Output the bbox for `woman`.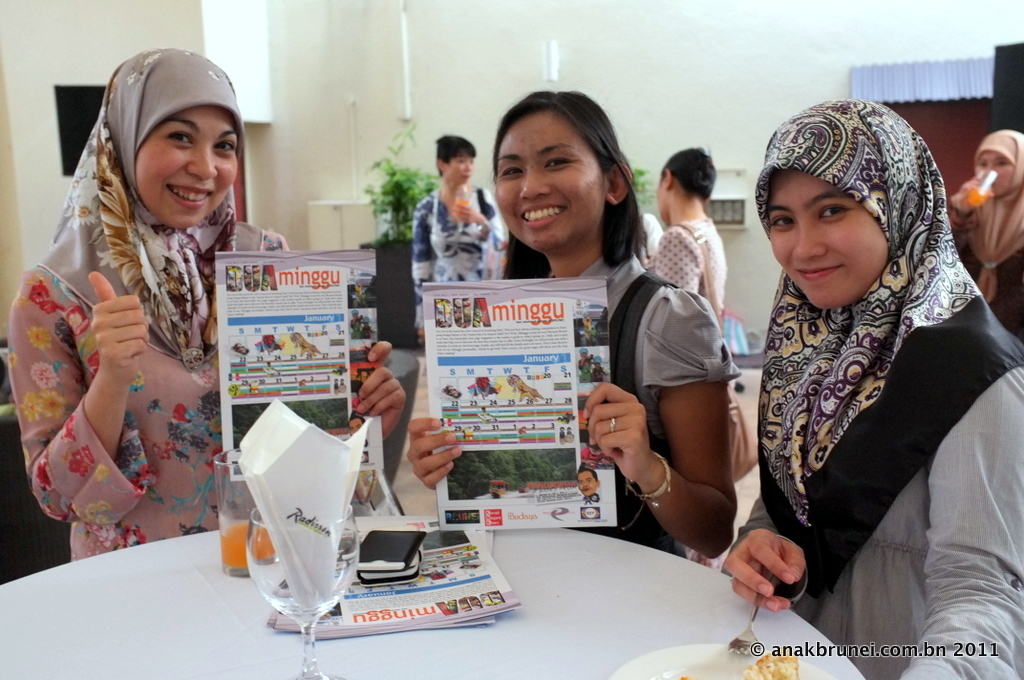
(x1=732, y1=108, x2=1015, y2=638).
